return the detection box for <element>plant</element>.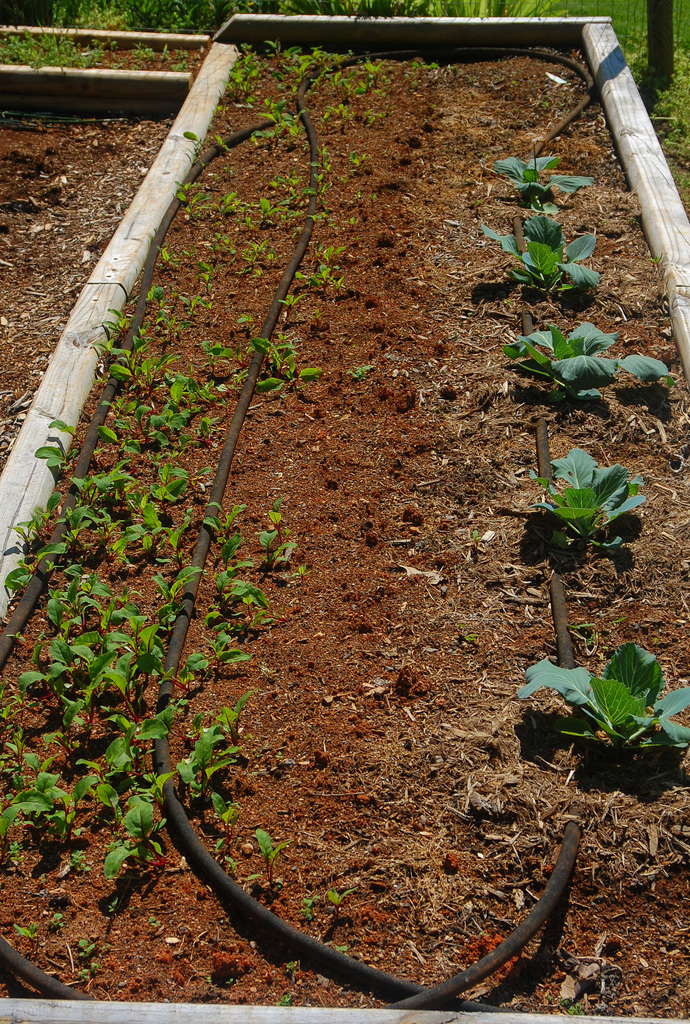
left=490, top=147, right=605, bottom=193.
